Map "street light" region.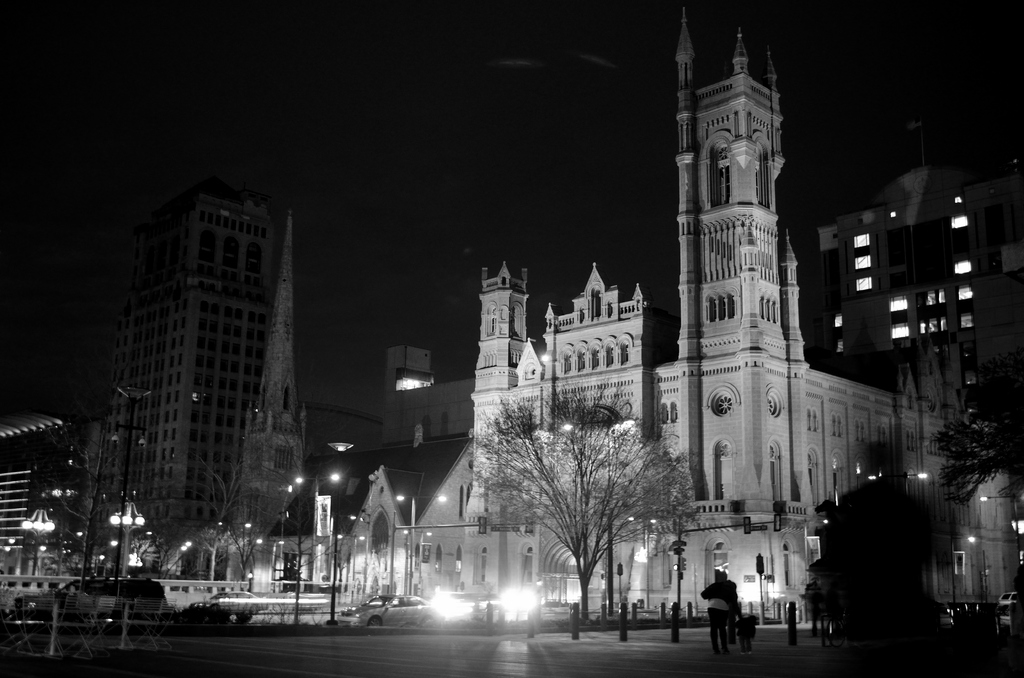
Mapped to [left=15, top=506, right=58, bottom=589].
